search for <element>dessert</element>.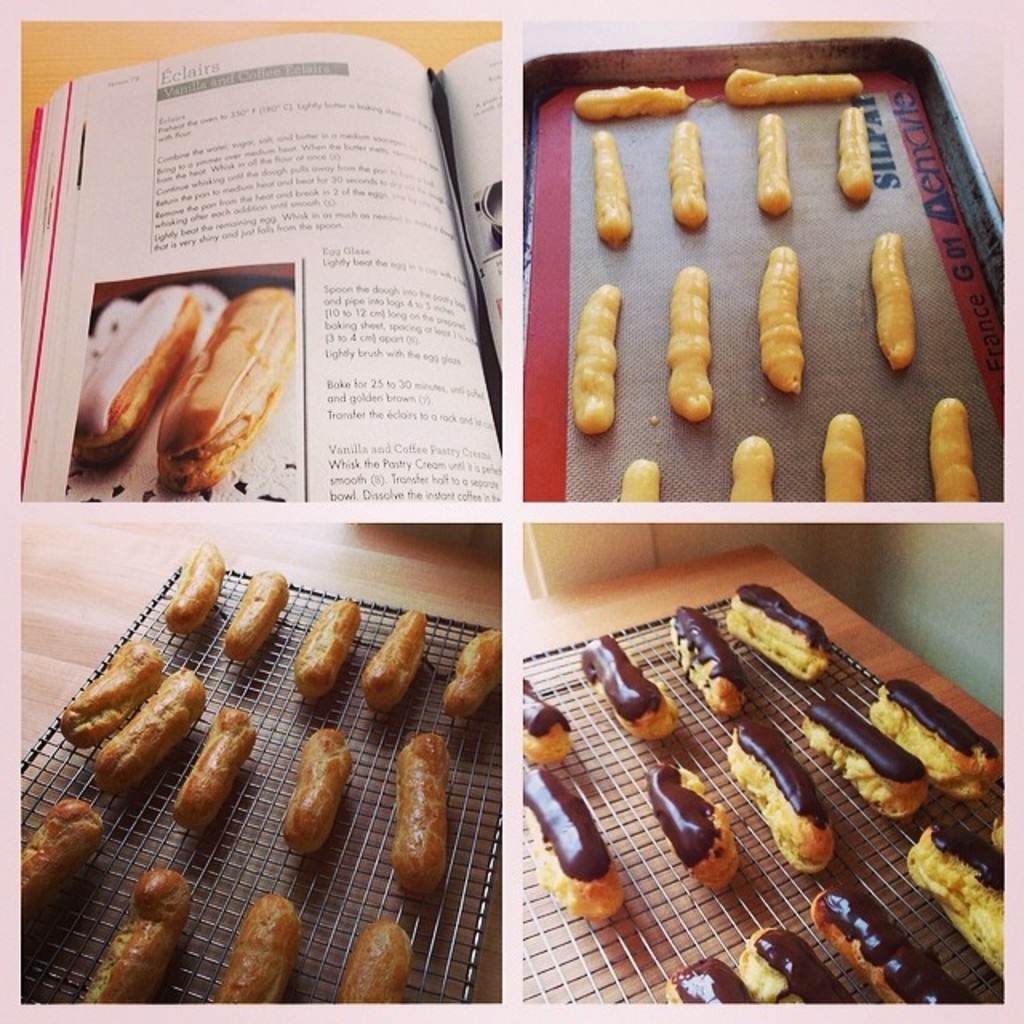
Found at region(872, 227, 915, 365).
